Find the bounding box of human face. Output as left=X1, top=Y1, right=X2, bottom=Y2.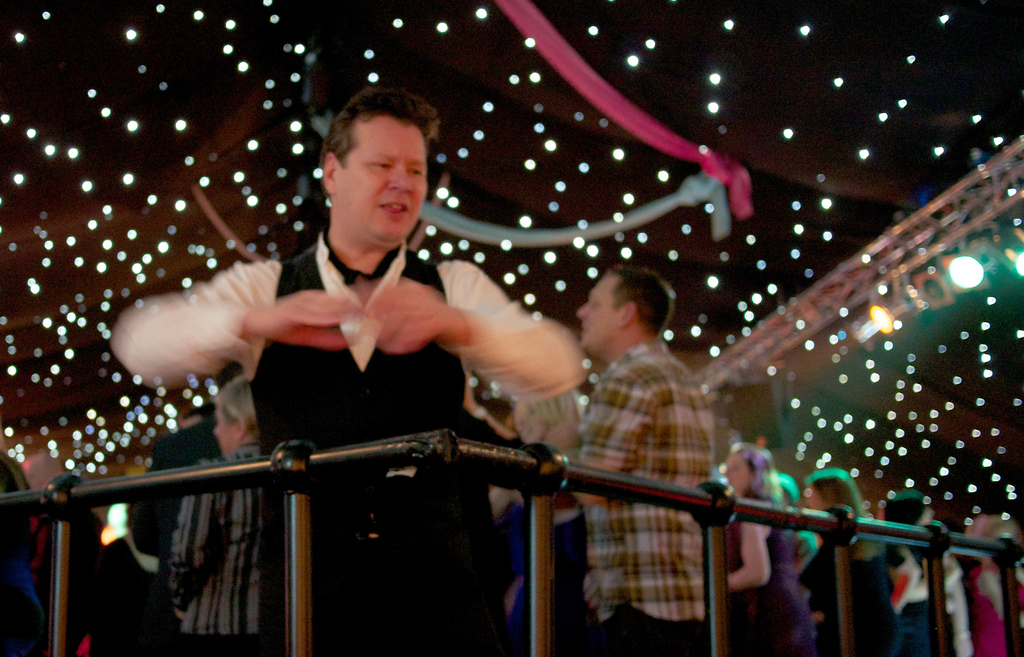
left=572, top=271, right=629, bottom=351.
